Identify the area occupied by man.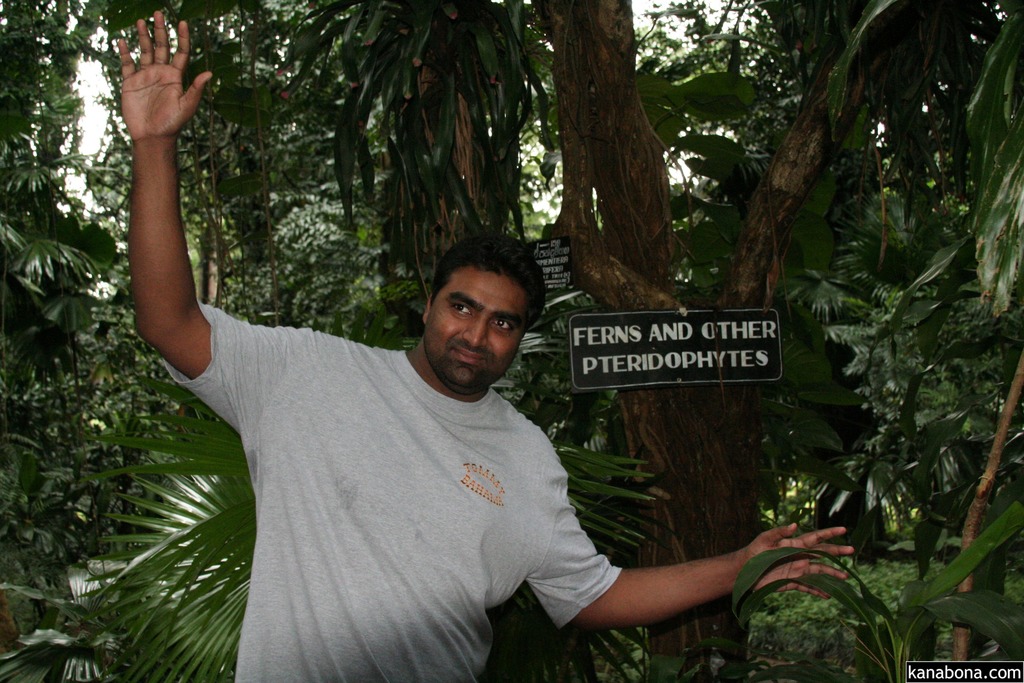
Area: box=[122, 8, 851, 682].
